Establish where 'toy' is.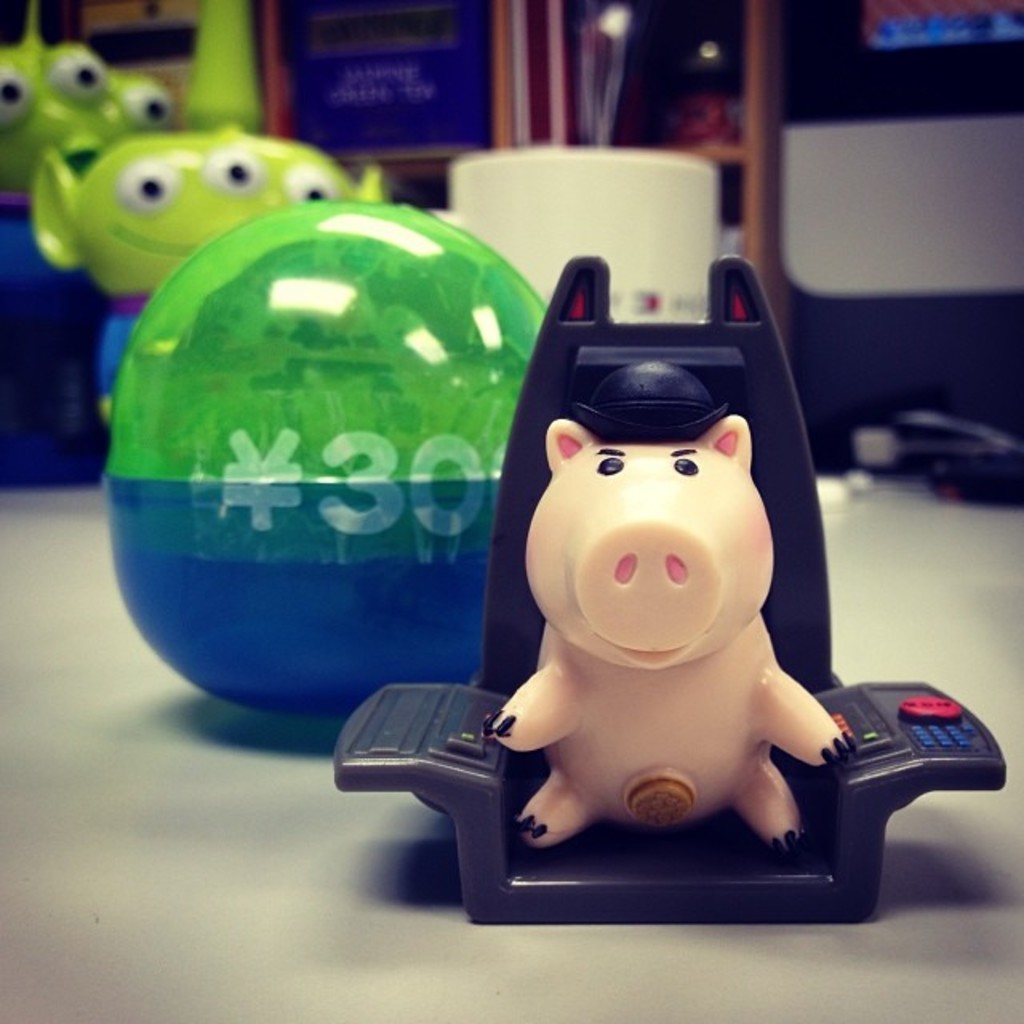
Established at <box>34,0,394,427</box>.
